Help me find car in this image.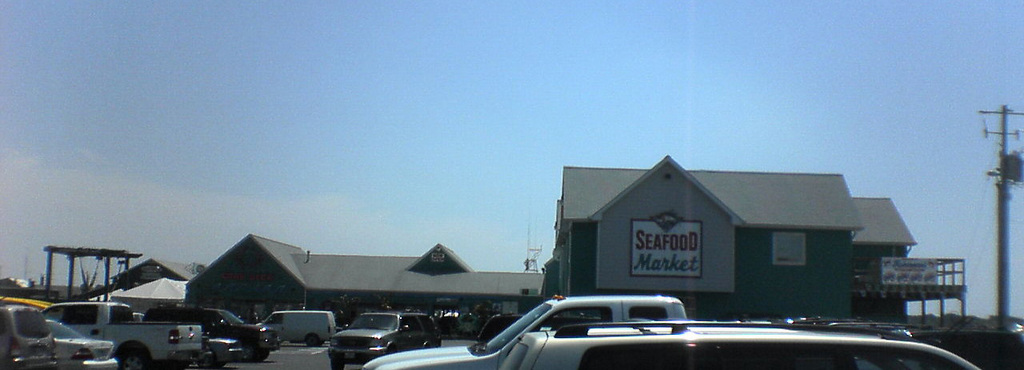
Found it: bbox=(202, 336, 246, 369).
